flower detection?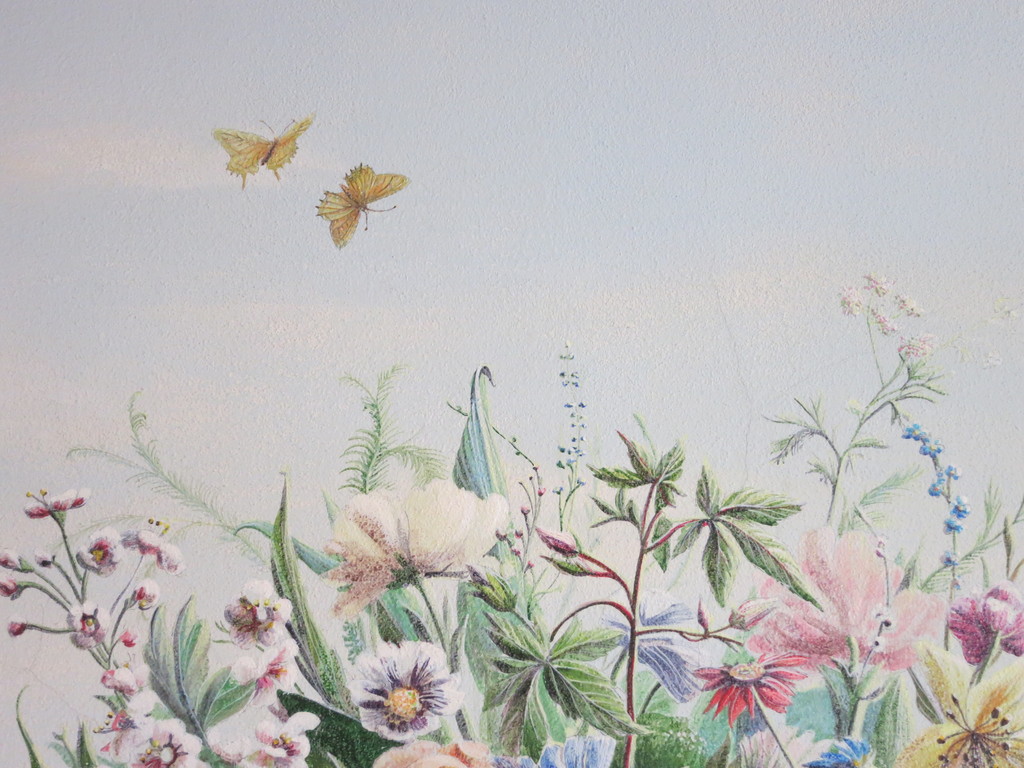
132, 580, 163, 606
